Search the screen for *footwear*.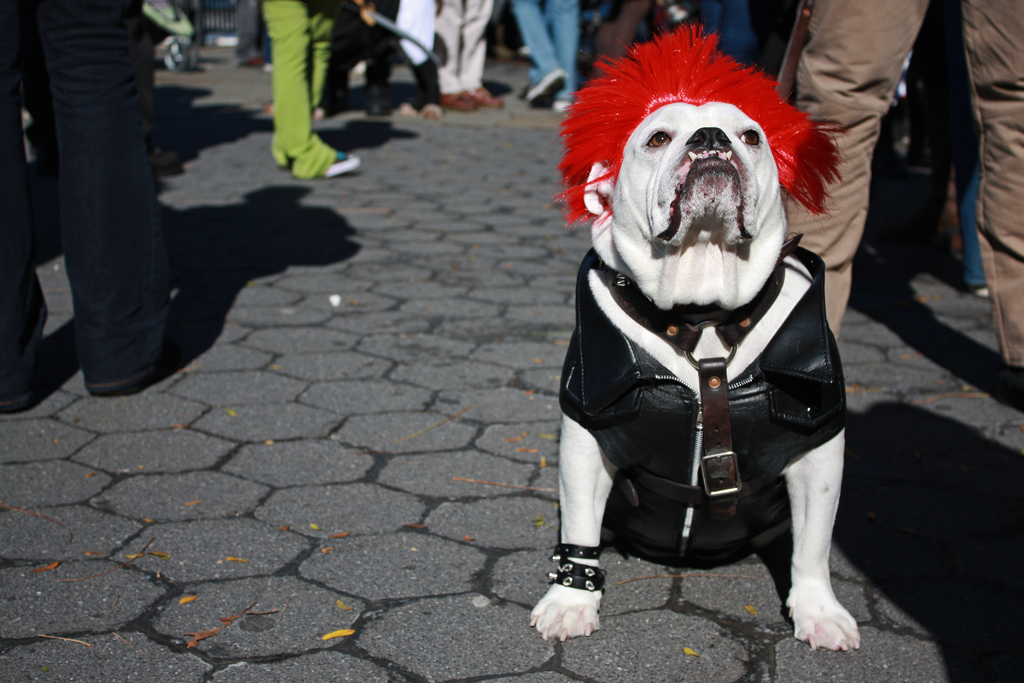
Found at (x1=554, y1=101, x2=572, y2=115).
